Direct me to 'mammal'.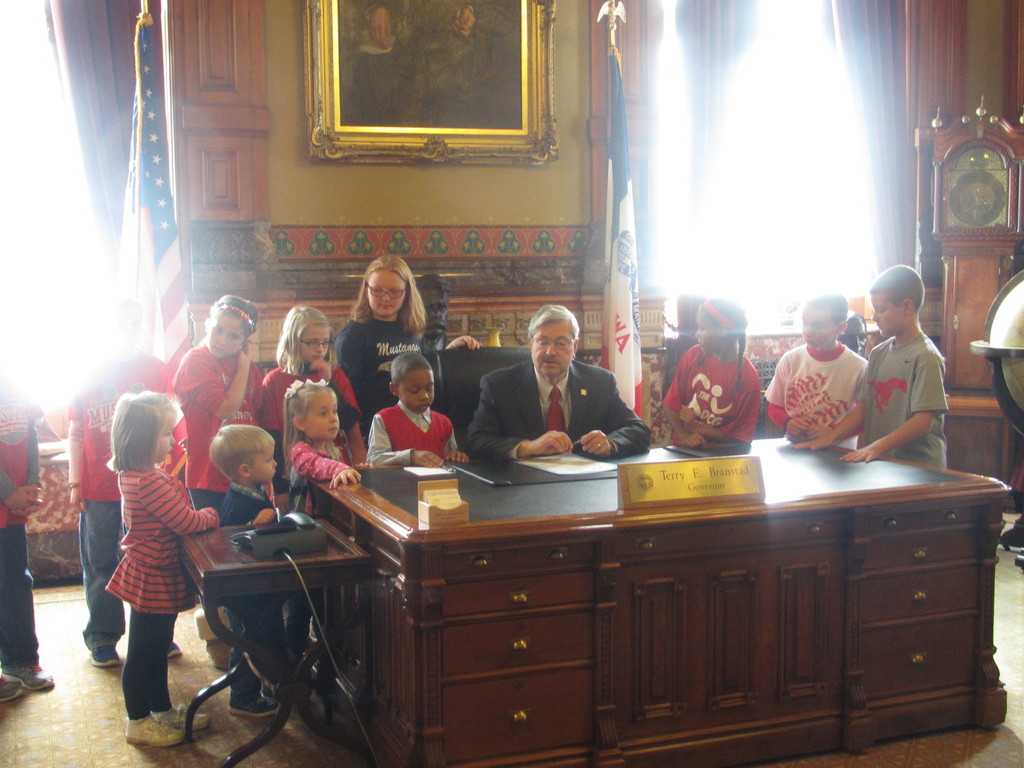
Direction: 766,286,874,445.
